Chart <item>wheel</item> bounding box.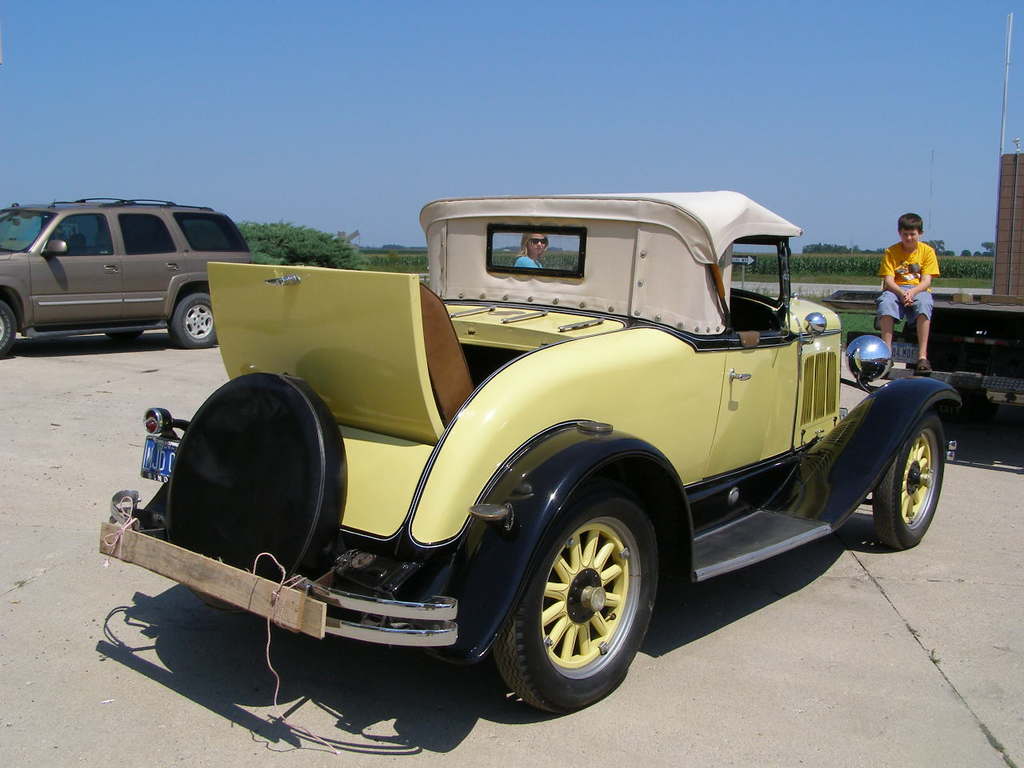
Charted: box(172, 296, 226, 350).
